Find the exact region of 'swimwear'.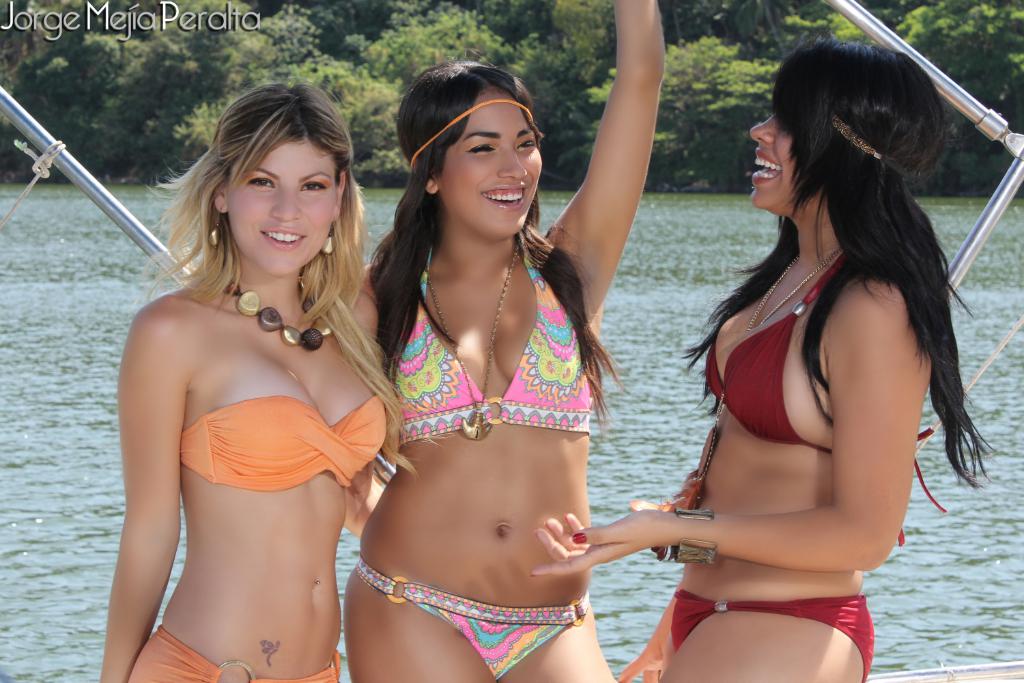
Exact region: <bbox>383, 247, 596, 455</bbox>.
